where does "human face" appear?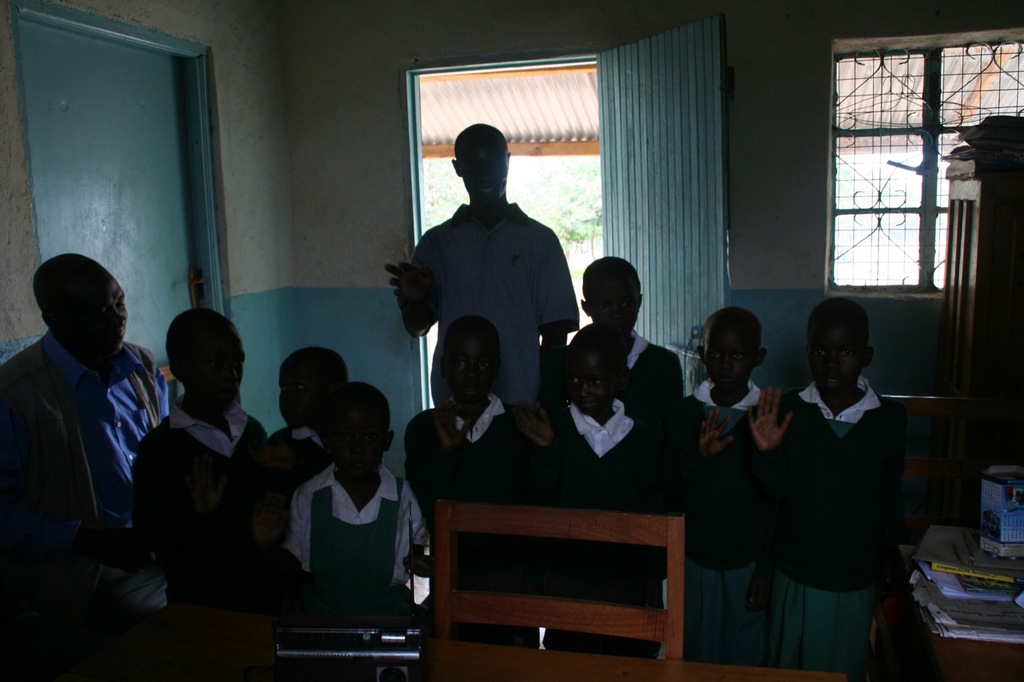
Appears at <box>442,335,497,408</box>.
